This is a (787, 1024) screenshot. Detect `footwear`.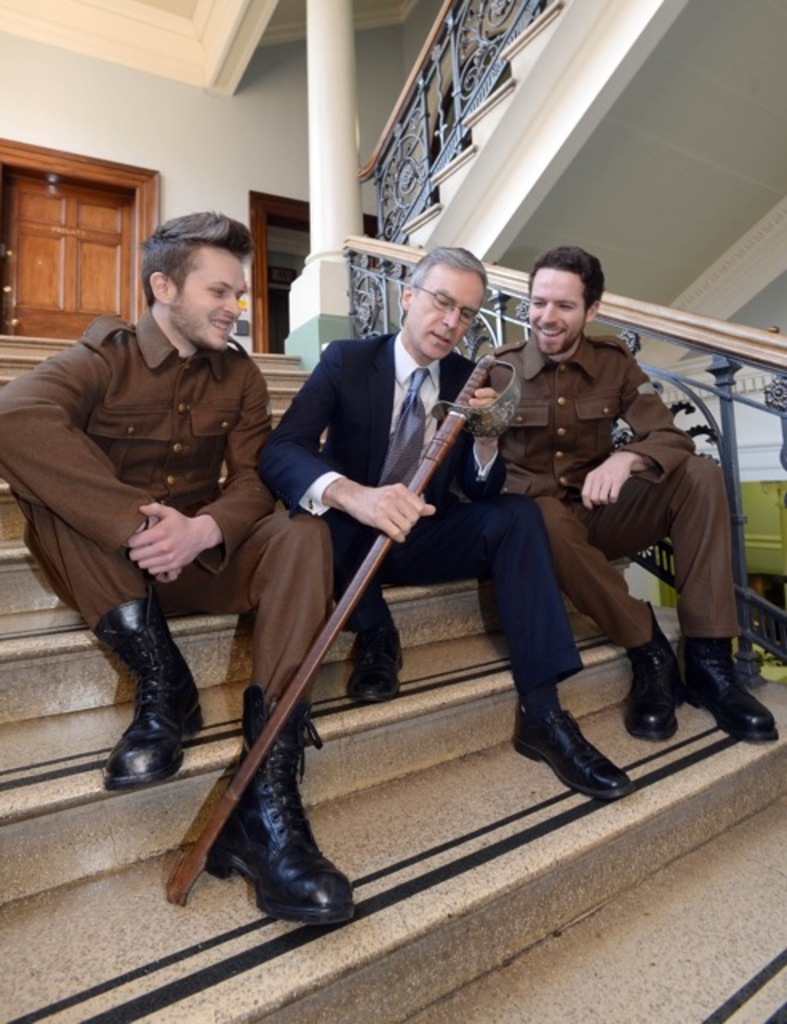
bbox(349, 616, 408, 714).
